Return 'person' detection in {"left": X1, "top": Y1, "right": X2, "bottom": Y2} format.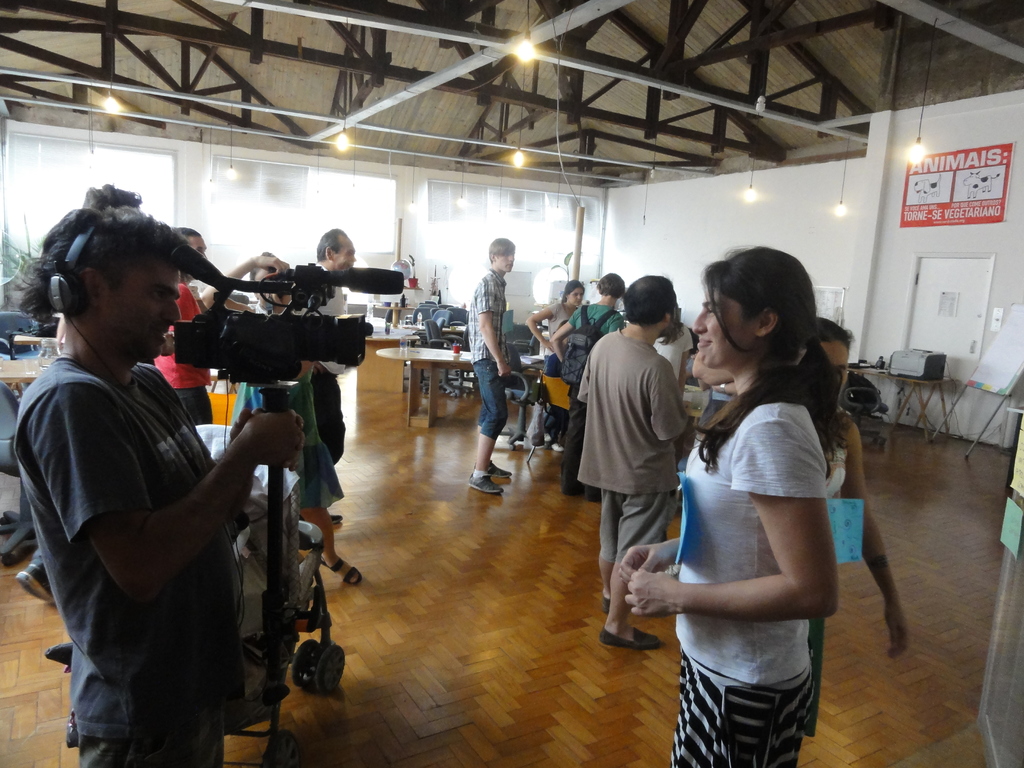
{"left": 0, "top": 200, "right": 298, "bottom": 767}.
